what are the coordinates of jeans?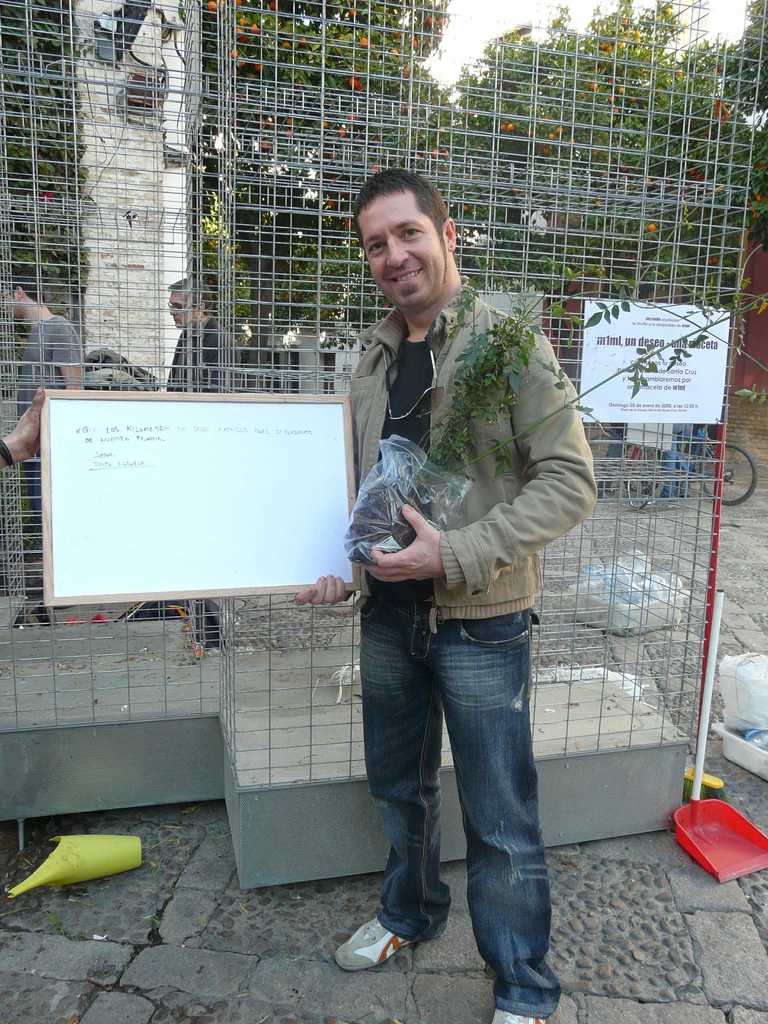
367,605,565,1018.
